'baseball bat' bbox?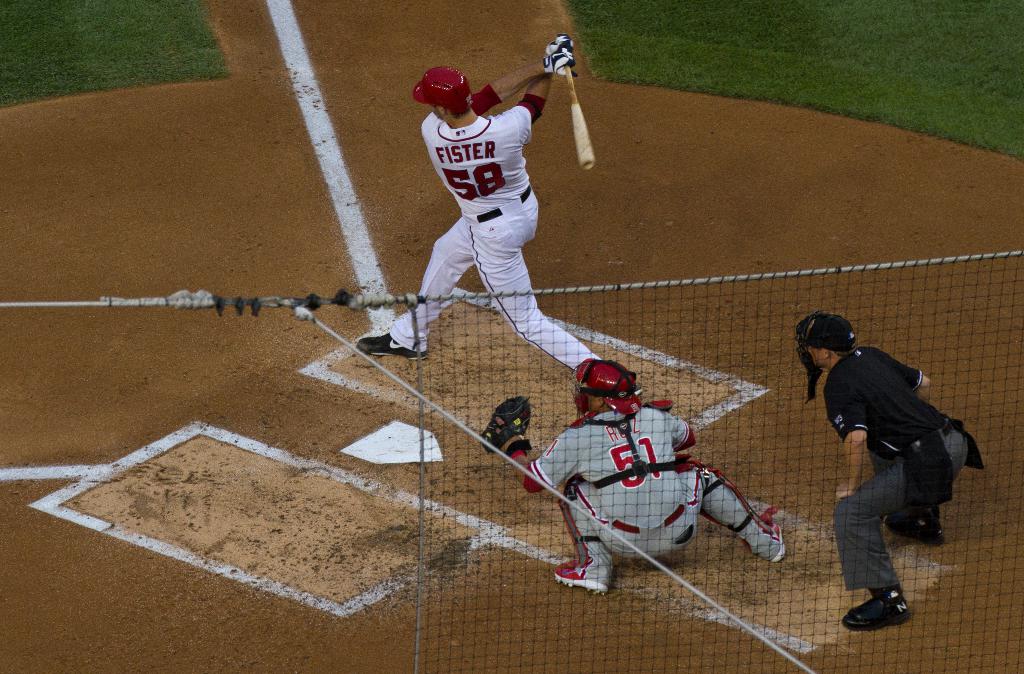
rect(561, 63, 600, 172)
